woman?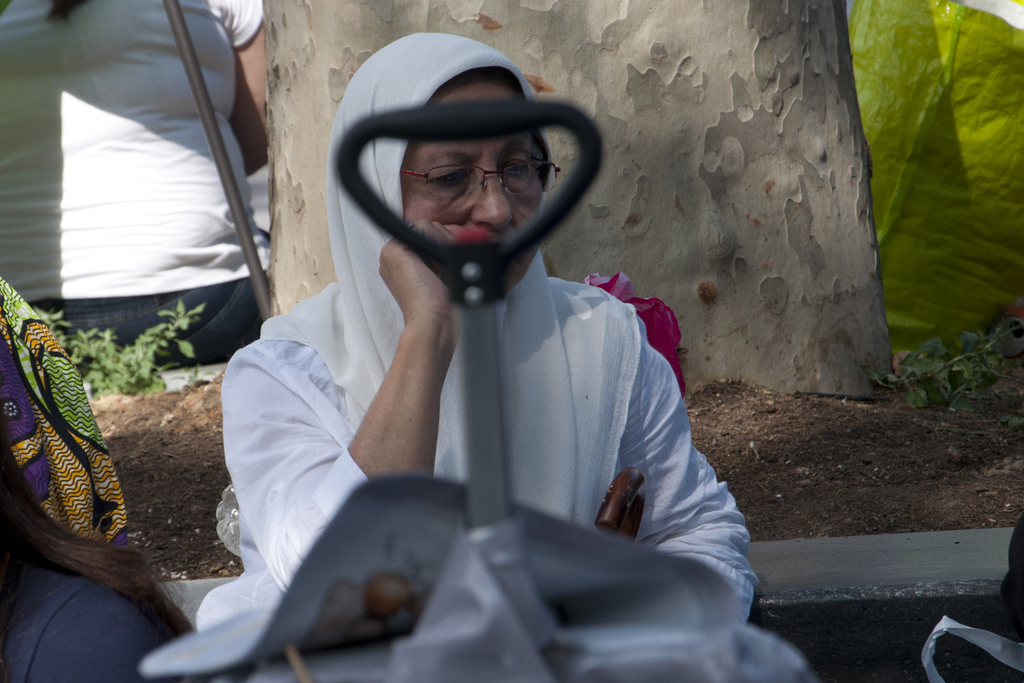
box(223, 10, 748, 661)
